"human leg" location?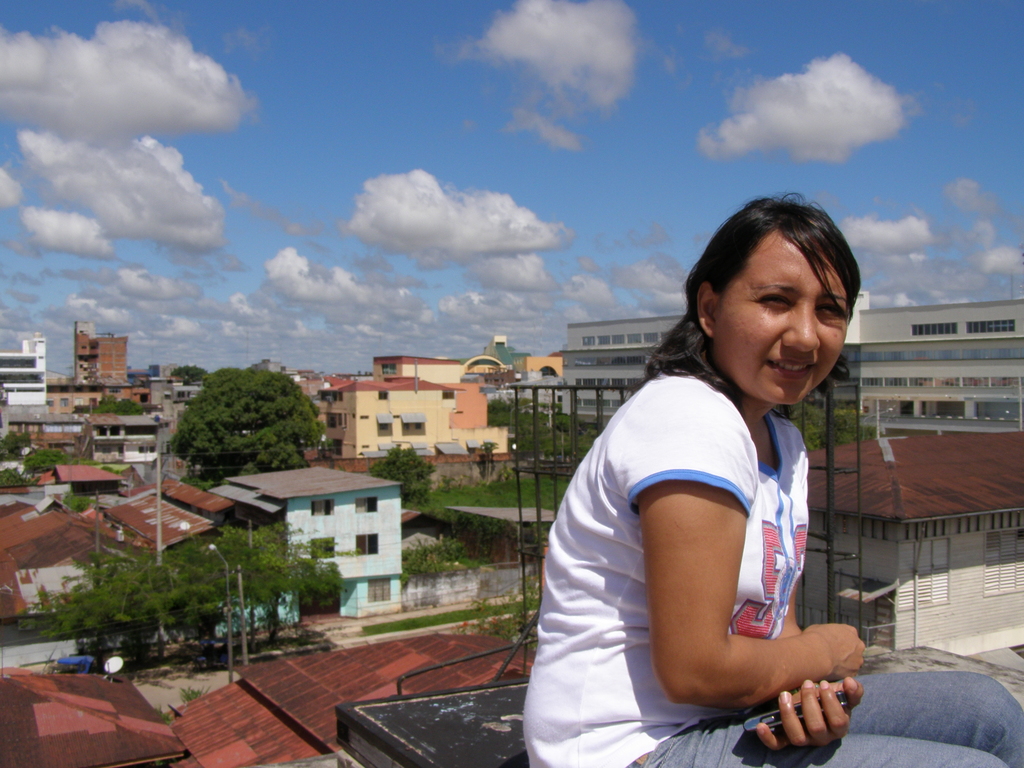
bbox(755, 673, 1019, 764)
